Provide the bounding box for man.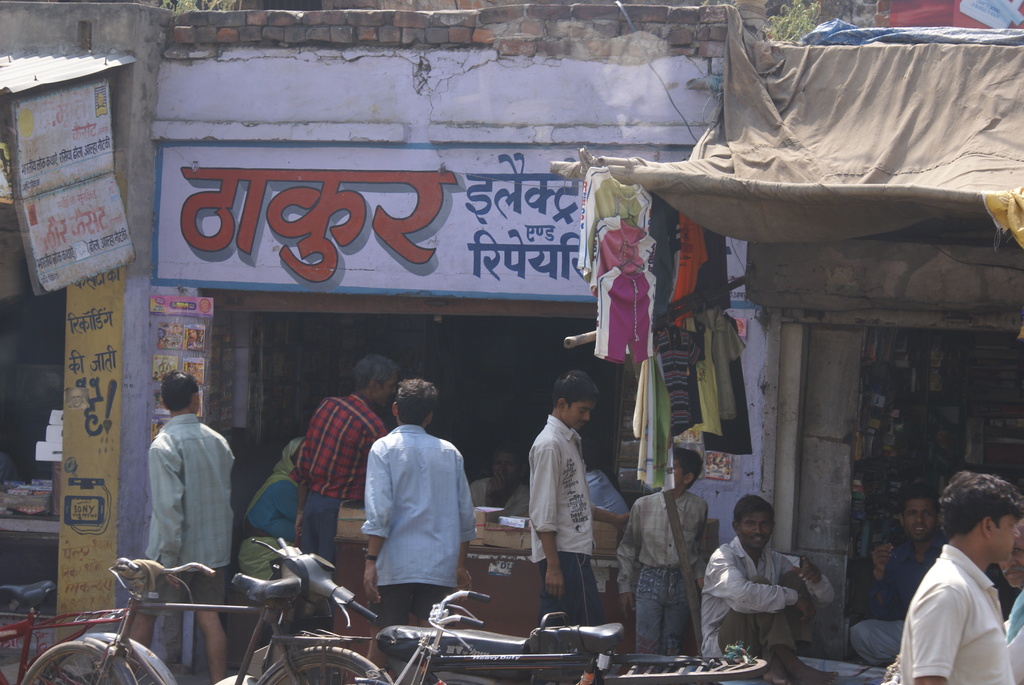
[left=365, top=375, right=468, bottom=652].
